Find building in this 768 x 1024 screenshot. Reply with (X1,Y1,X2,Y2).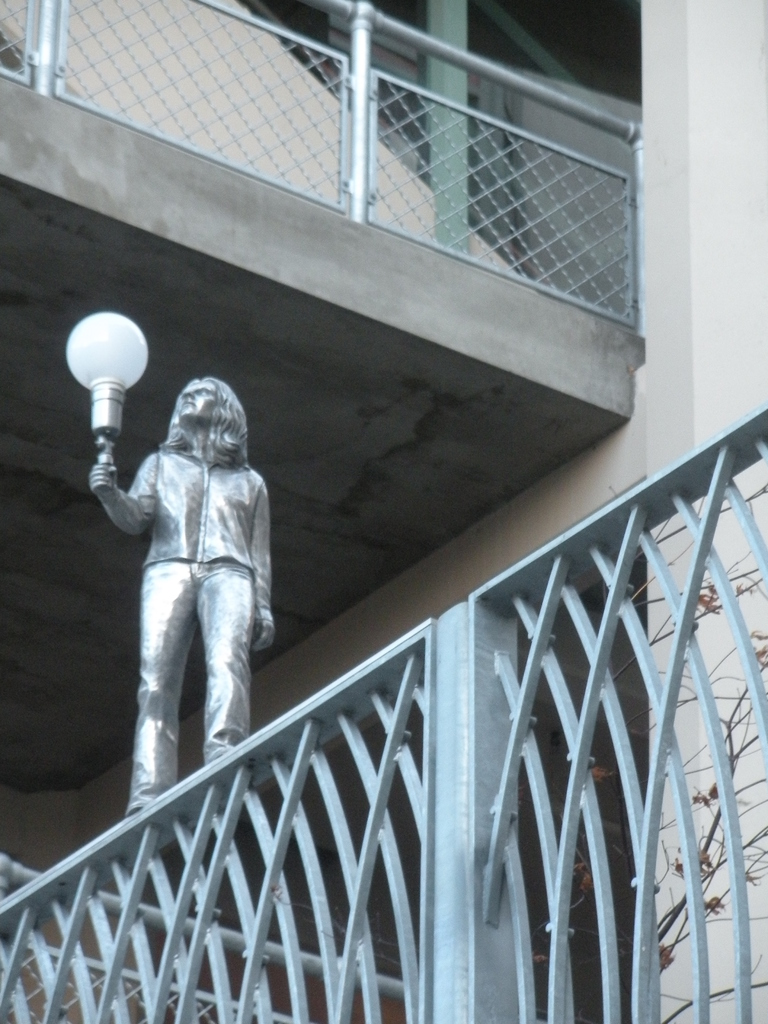
(0,0,767,1023).
